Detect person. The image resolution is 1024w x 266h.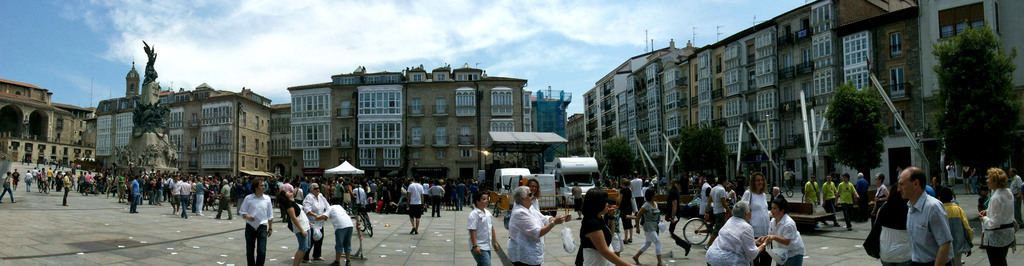
(979,169,1019,260).
